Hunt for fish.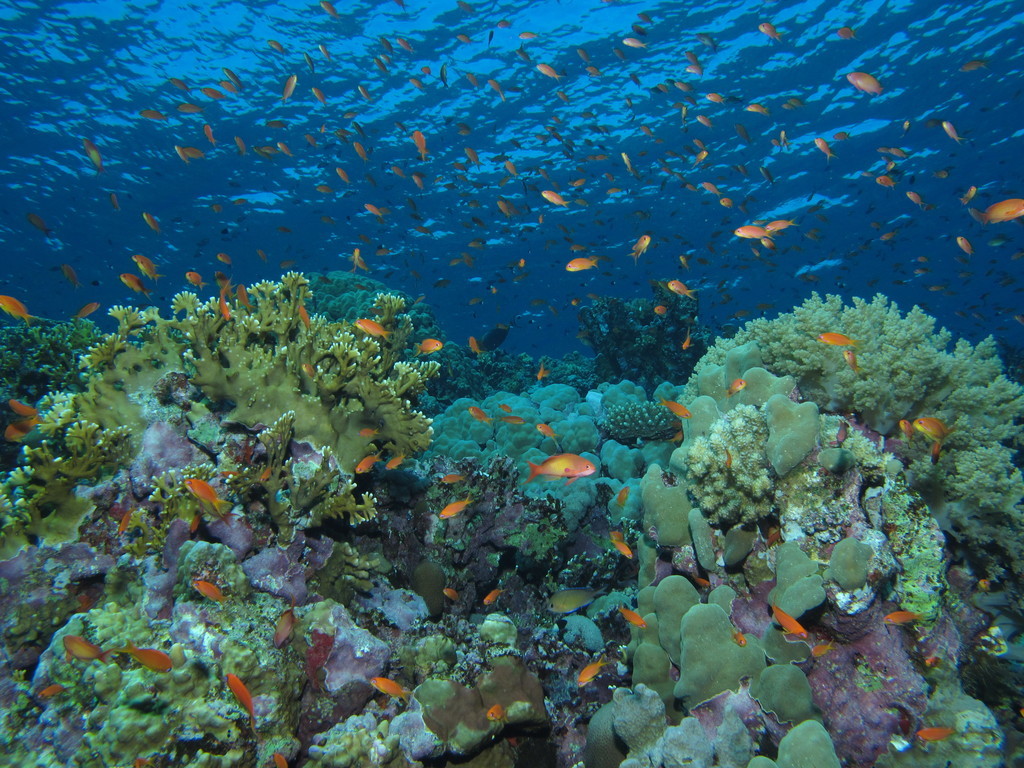
Hunted down at x1=528 y1=448 x2=597 y2=490.
